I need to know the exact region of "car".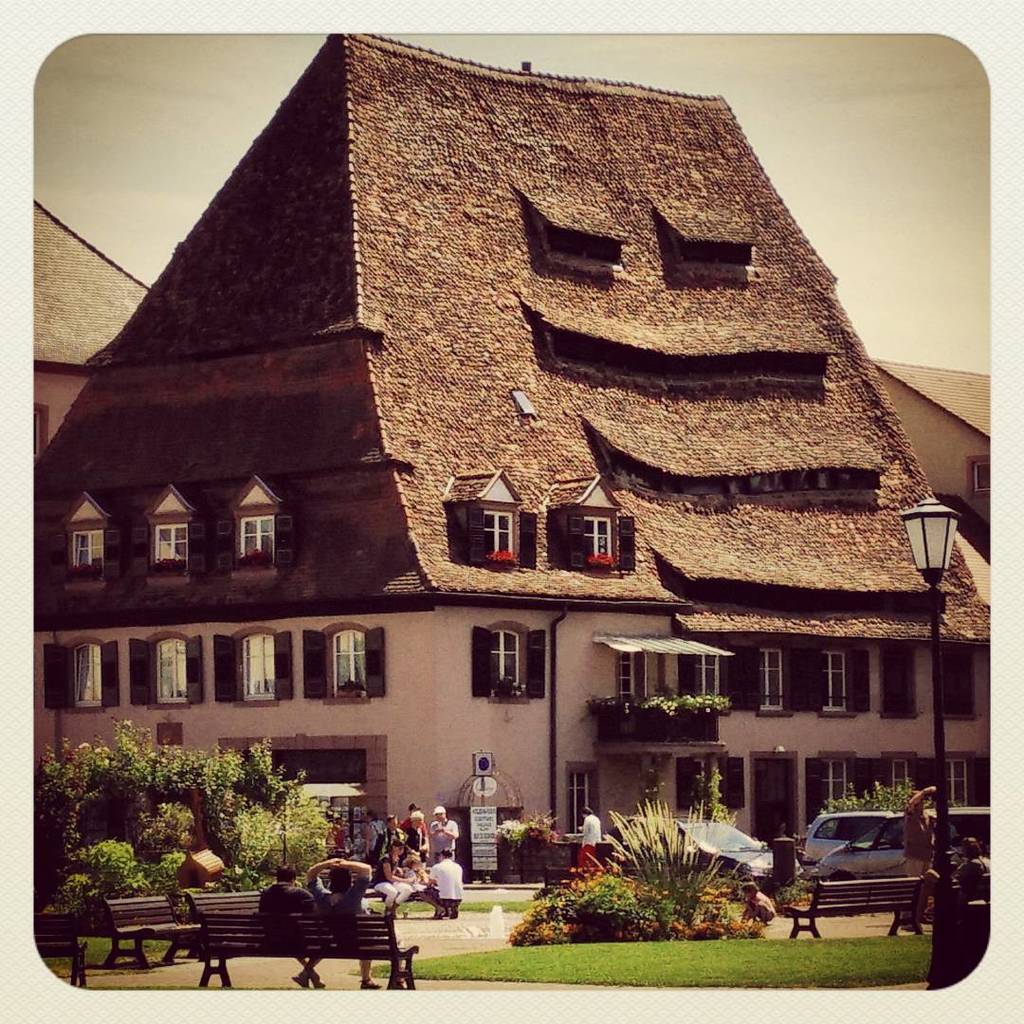
Region: BBox(815, 807, 993, 901).
